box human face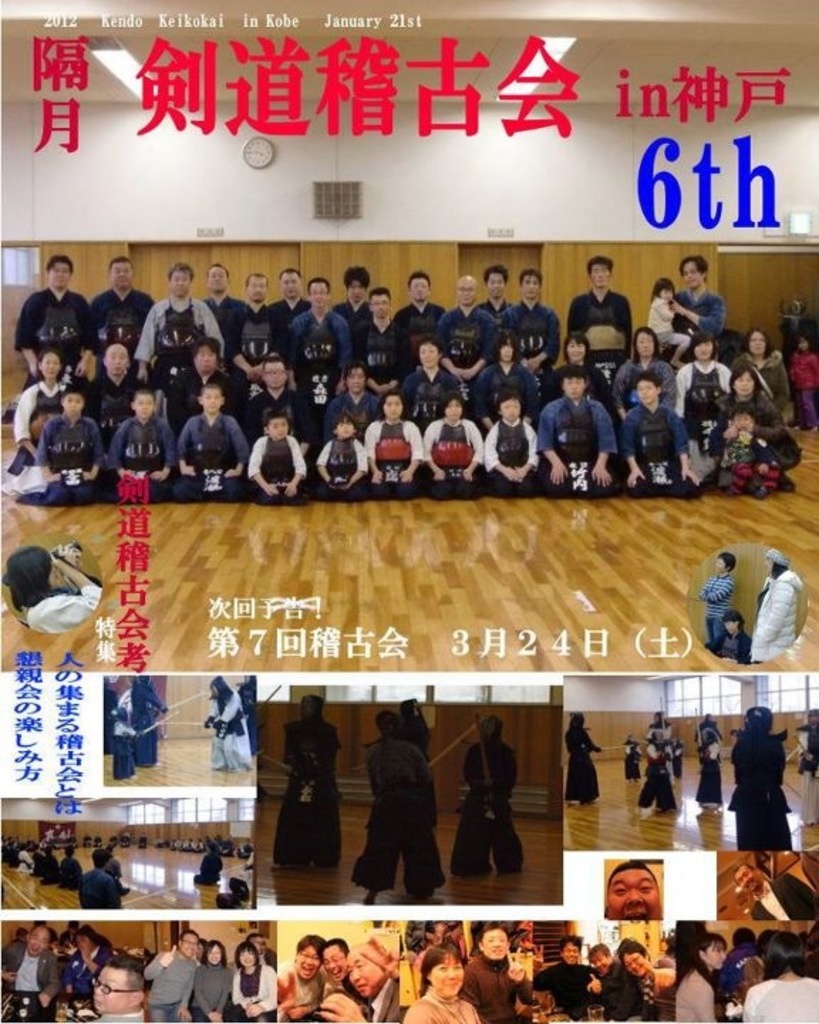
bbox(48, 253, 70, 284)
